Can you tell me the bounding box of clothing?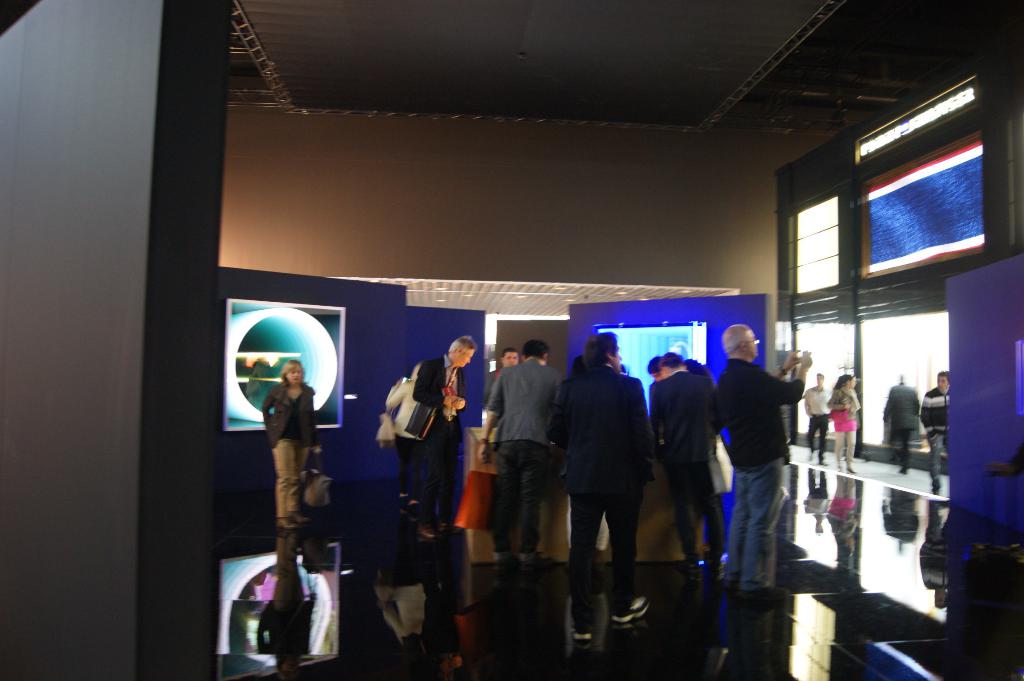
(829, 386, 856, 433).
